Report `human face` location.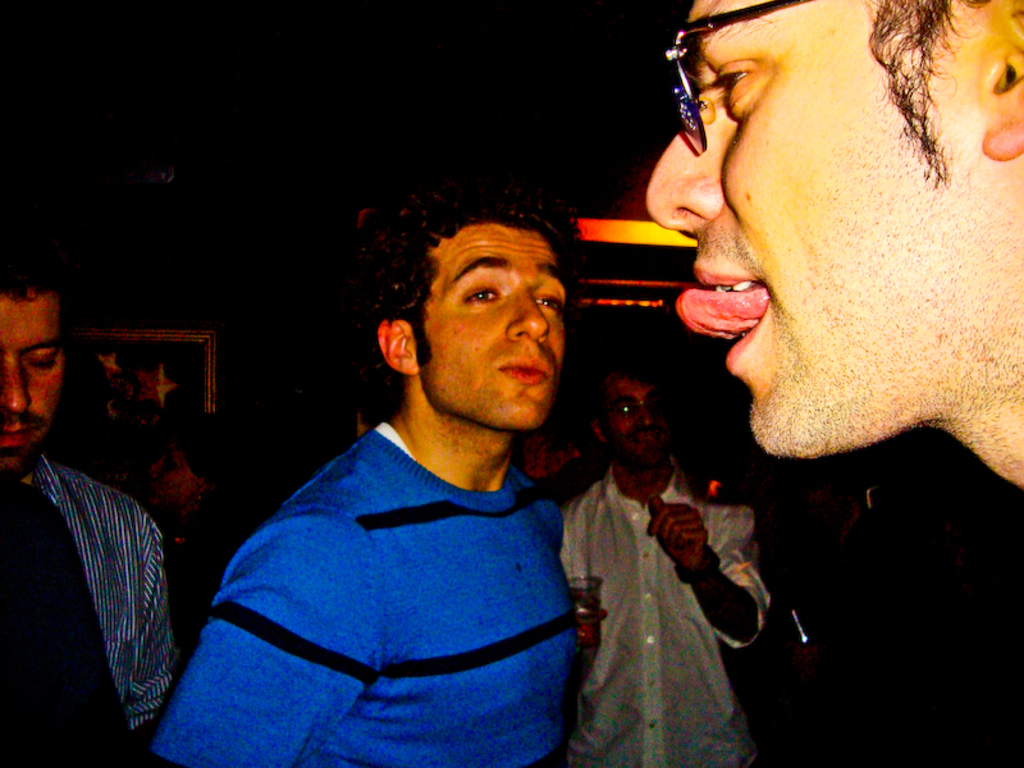
Report: {"x1": 416, "y1": 220, "x2": 570, "y2": 436}.
